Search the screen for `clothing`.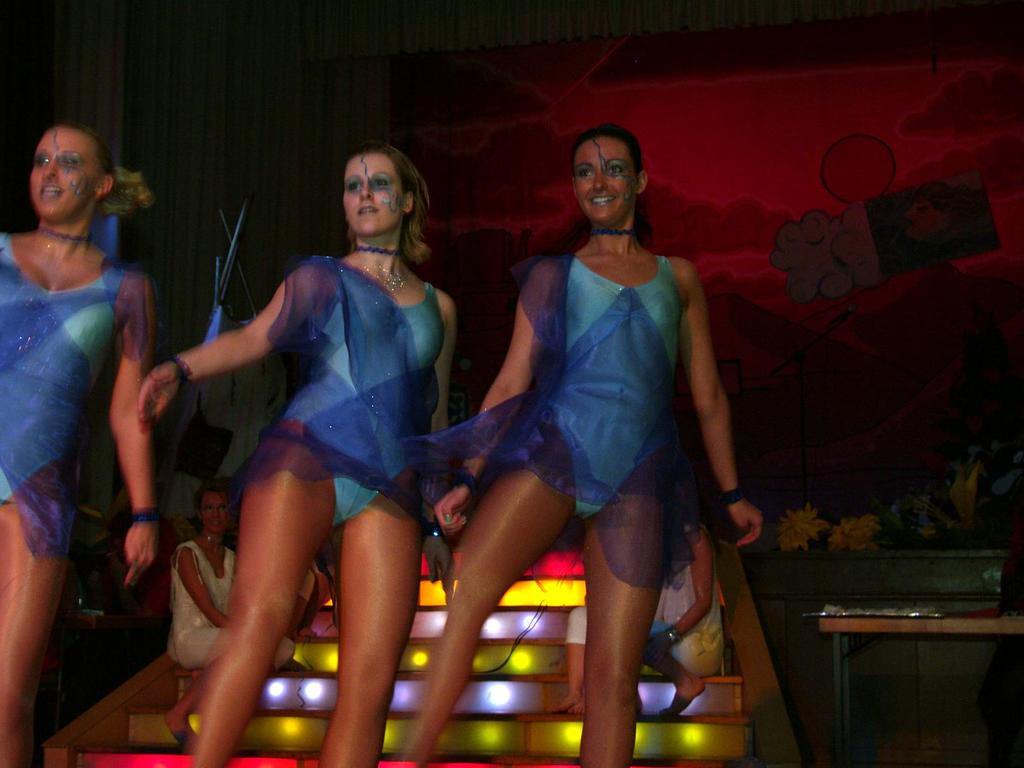
Found at locate(227, 252, 442, 527).
